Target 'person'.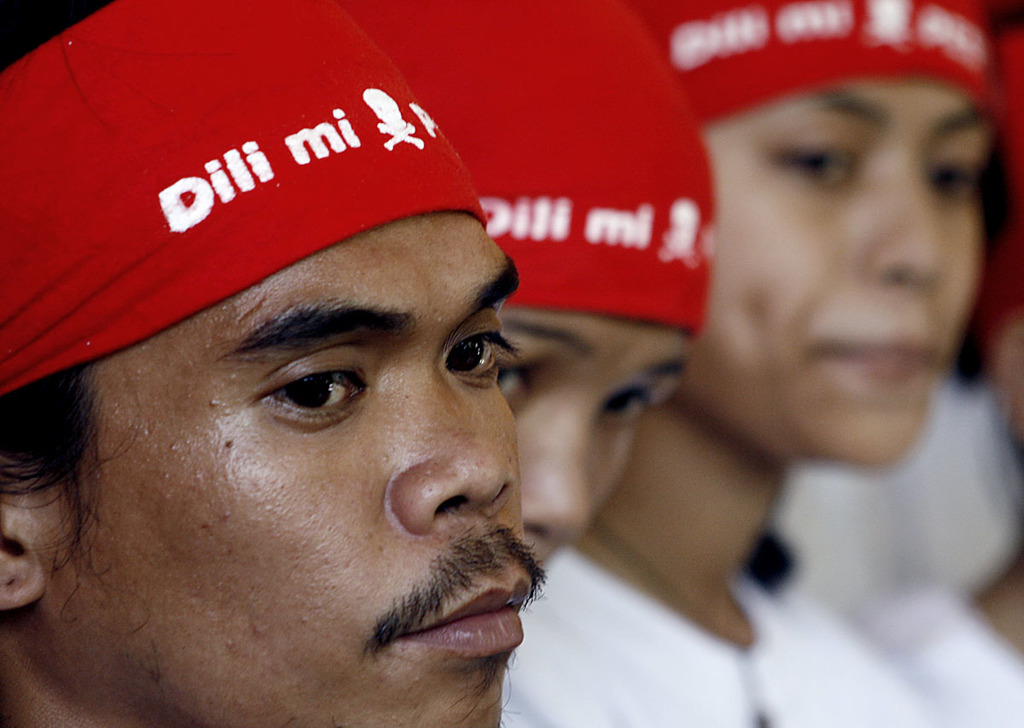
Target region: pyautogui.locateOnScreen(651, 0, 1018, 727).
